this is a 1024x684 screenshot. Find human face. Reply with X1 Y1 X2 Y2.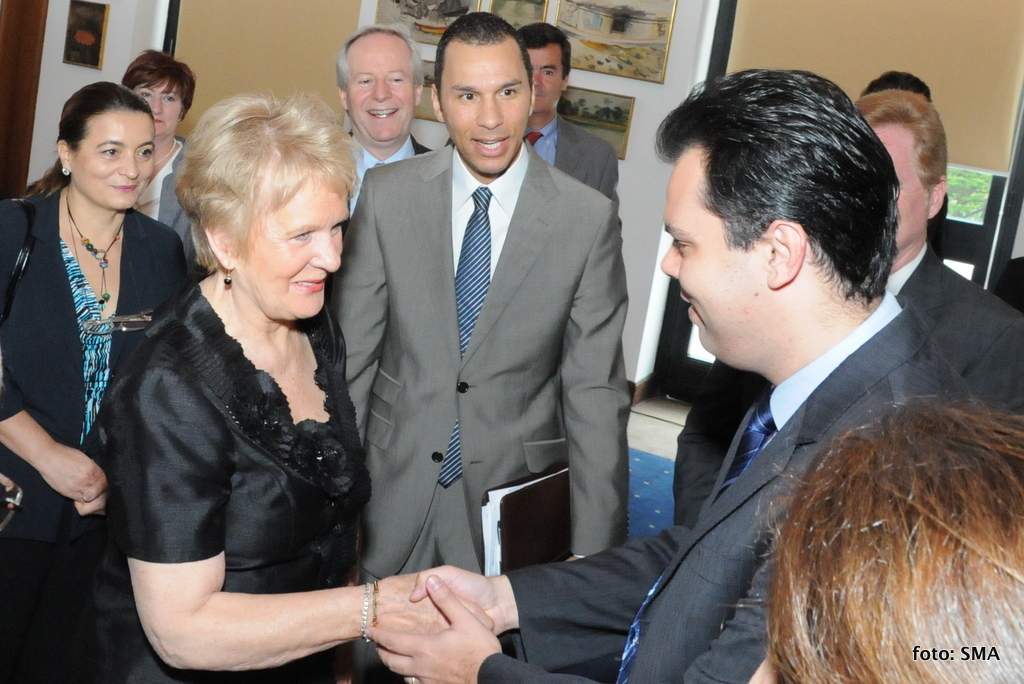
750 648 782 683.
